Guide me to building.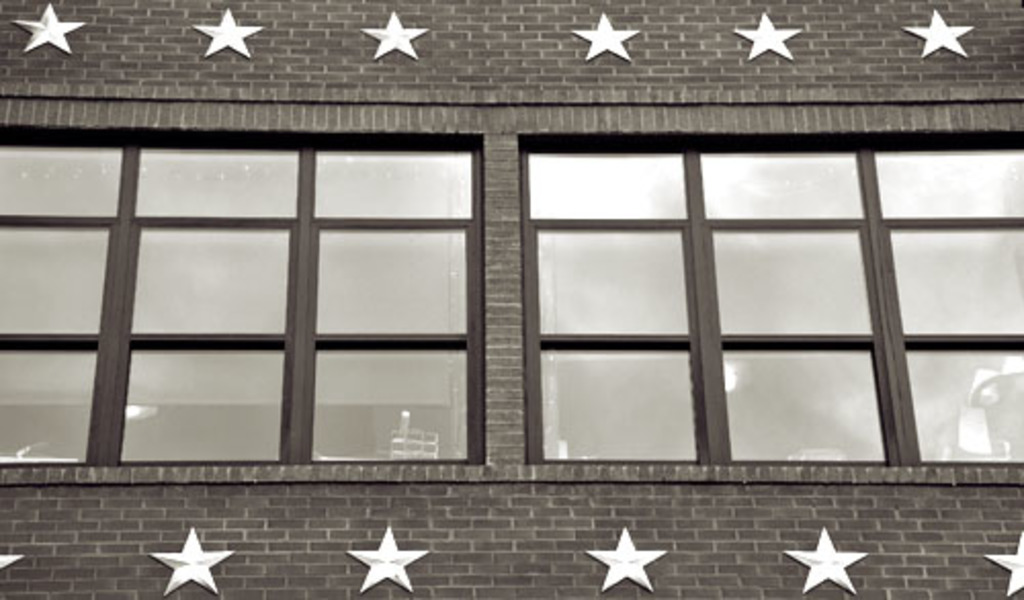
Guidance: l=0, t=0, r=1022, b=598.
